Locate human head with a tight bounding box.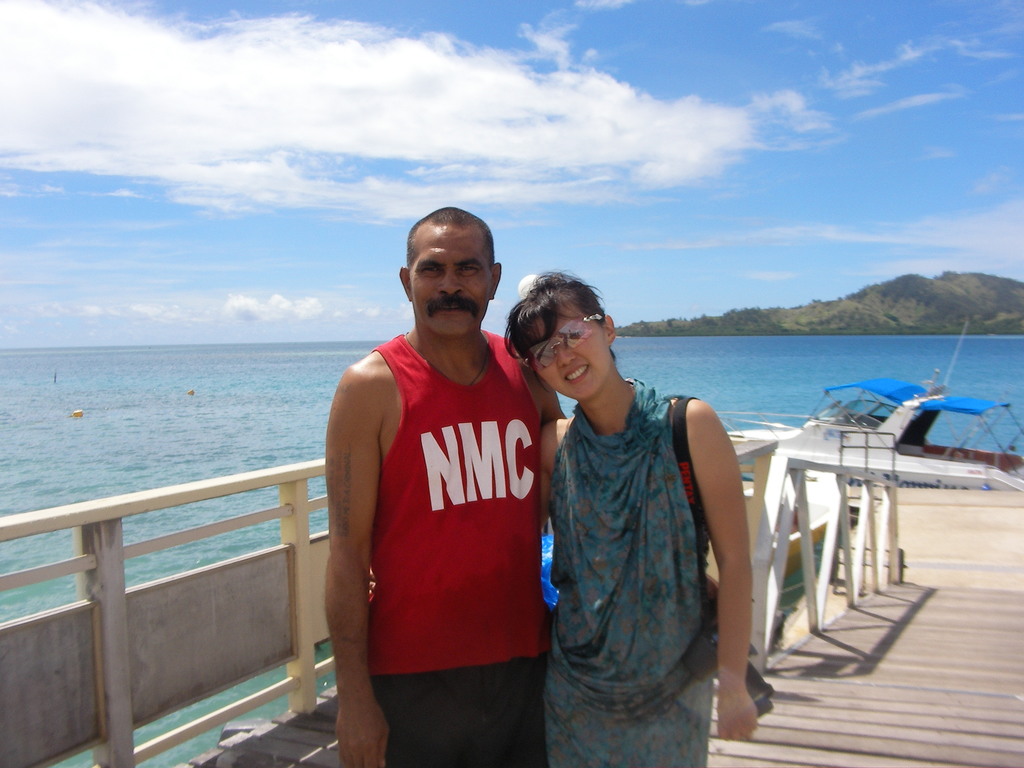
rect(502, 267, 614, 399).
